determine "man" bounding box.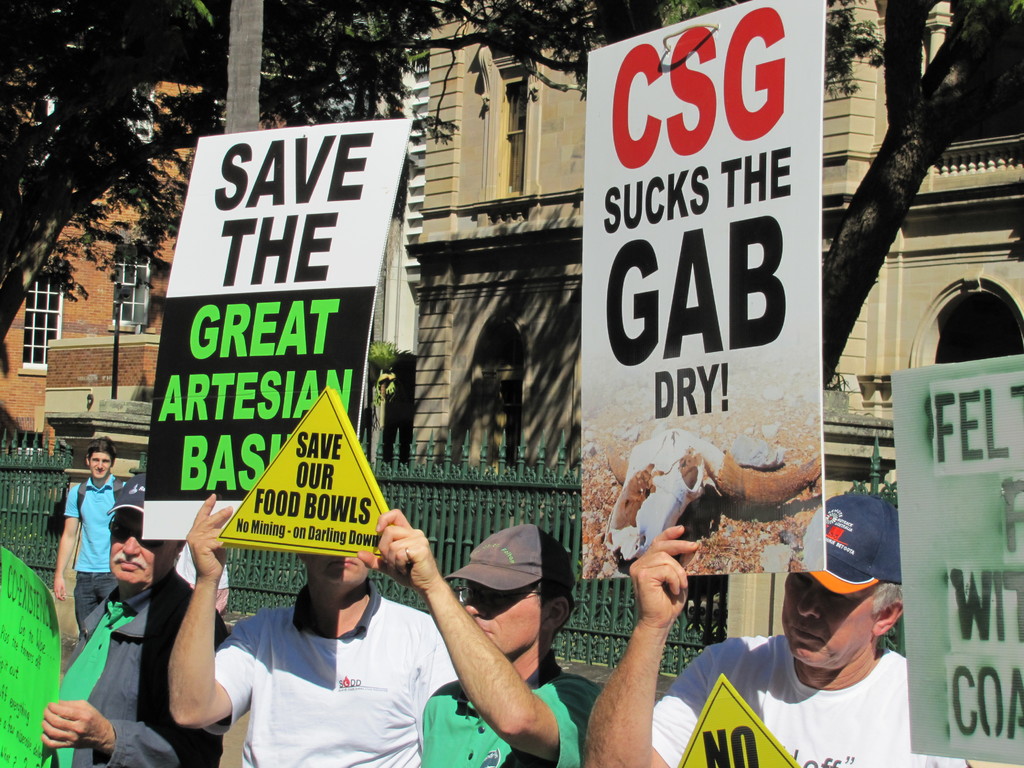
Determined: detection(353, 504, 608, 767).
